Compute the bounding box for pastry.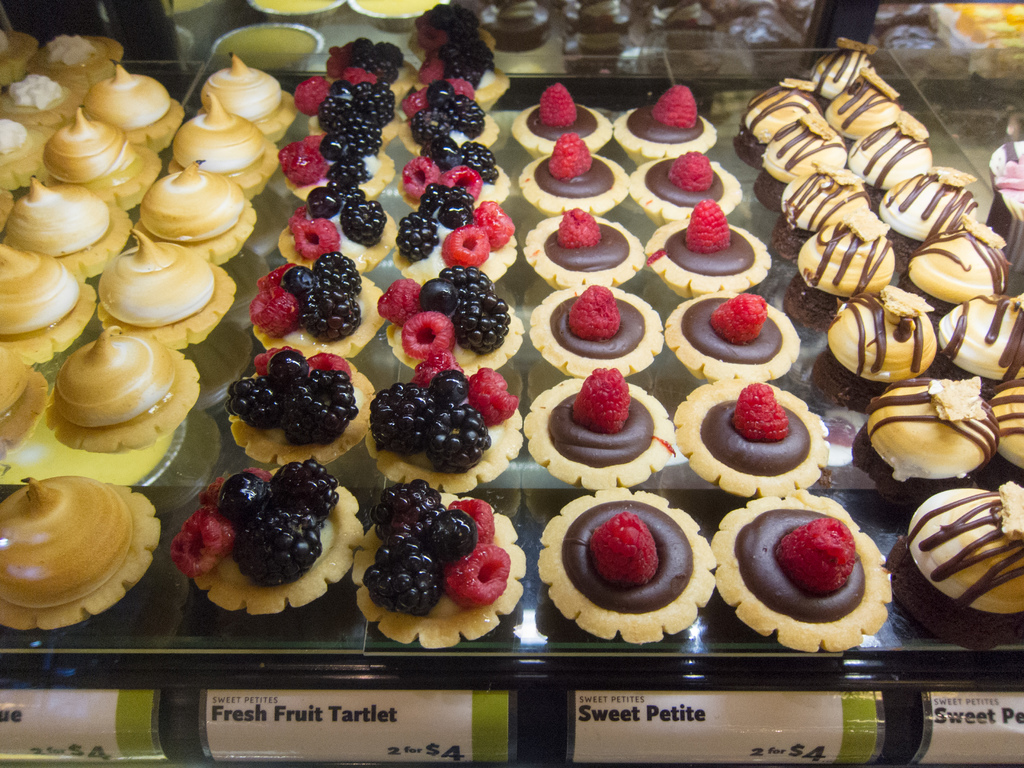
[394,187,520,280].
